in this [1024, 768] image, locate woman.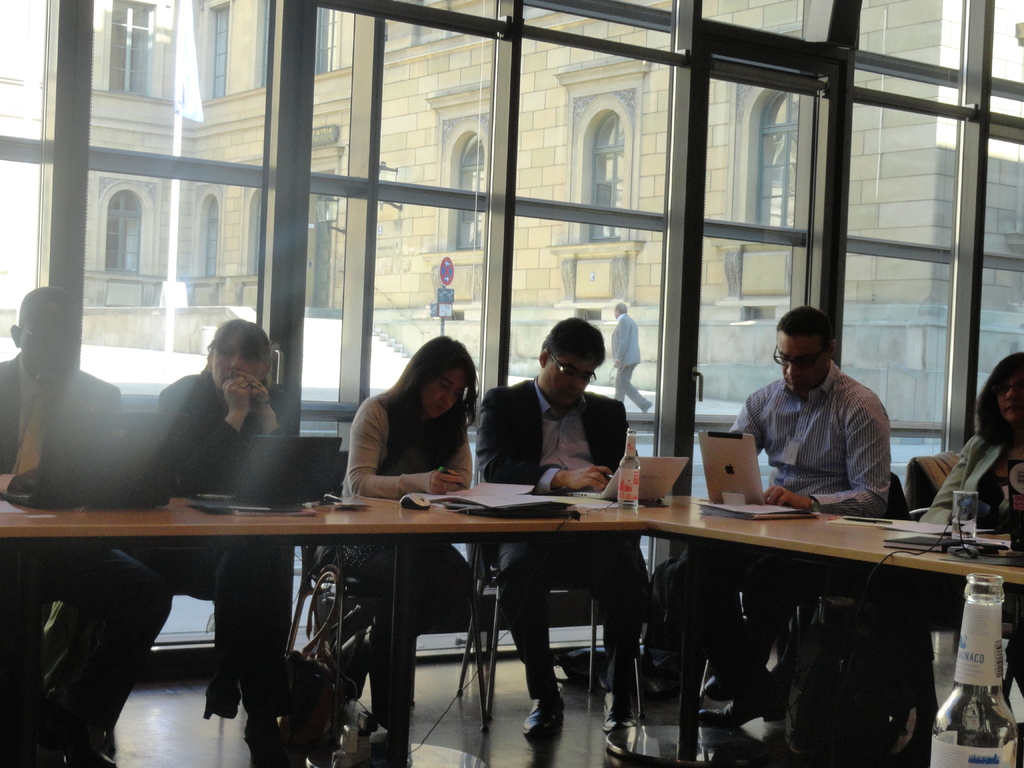
Bounding box: region(915, 346, 1023, 532).
